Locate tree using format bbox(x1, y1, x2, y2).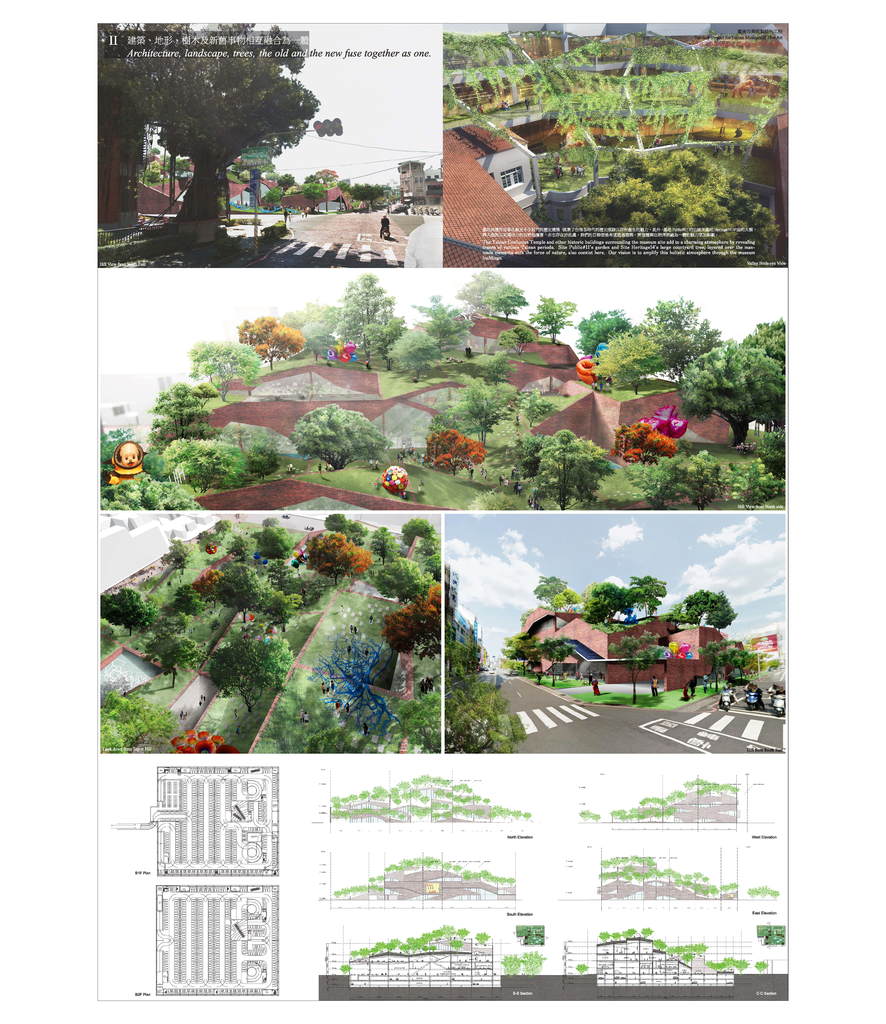
bbox(100, 586, 140, 640).
